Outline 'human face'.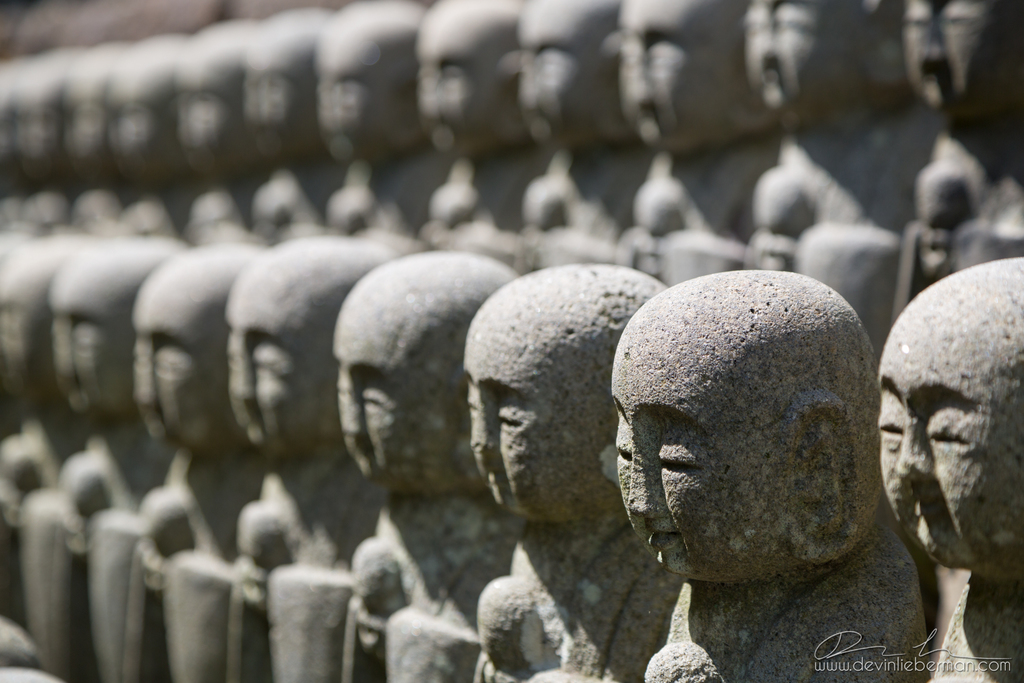
Outline: left=132, top=315, right=195, bottom=434.
